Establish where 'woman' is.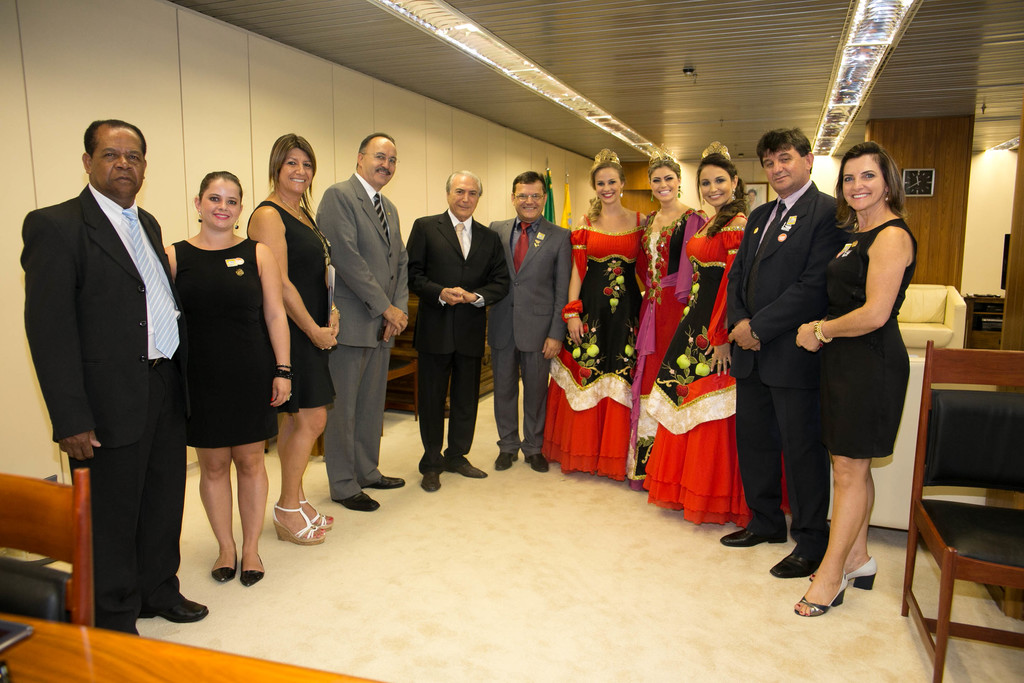
Established at locate(238, 131, 342, 548).
